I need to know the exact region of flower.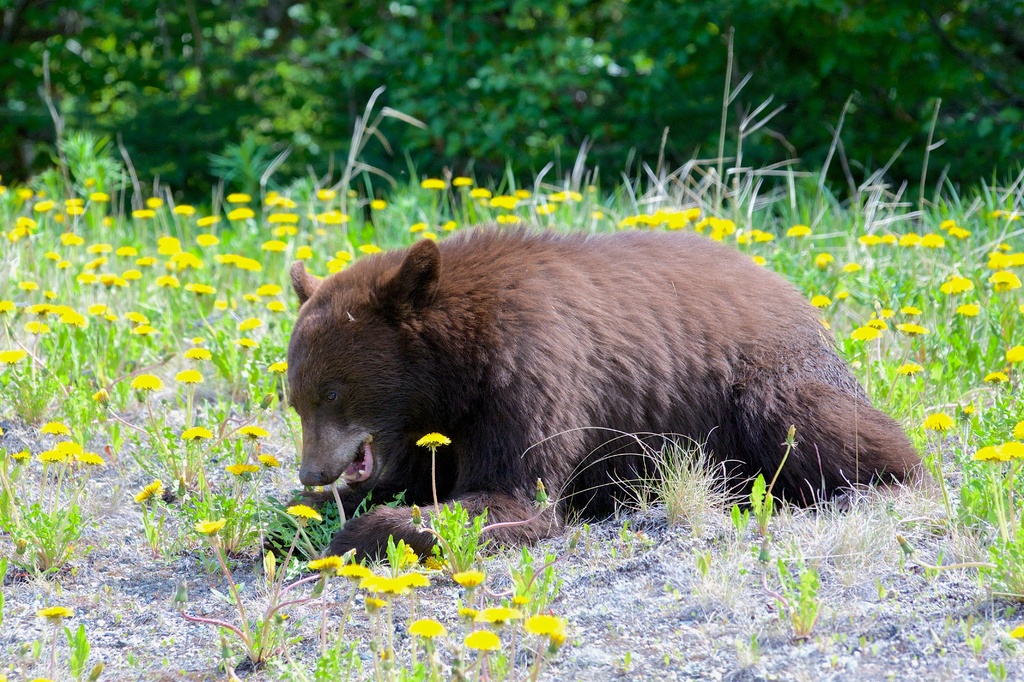
Region: (x1=228, y1=466, x2=258, y2=480).
